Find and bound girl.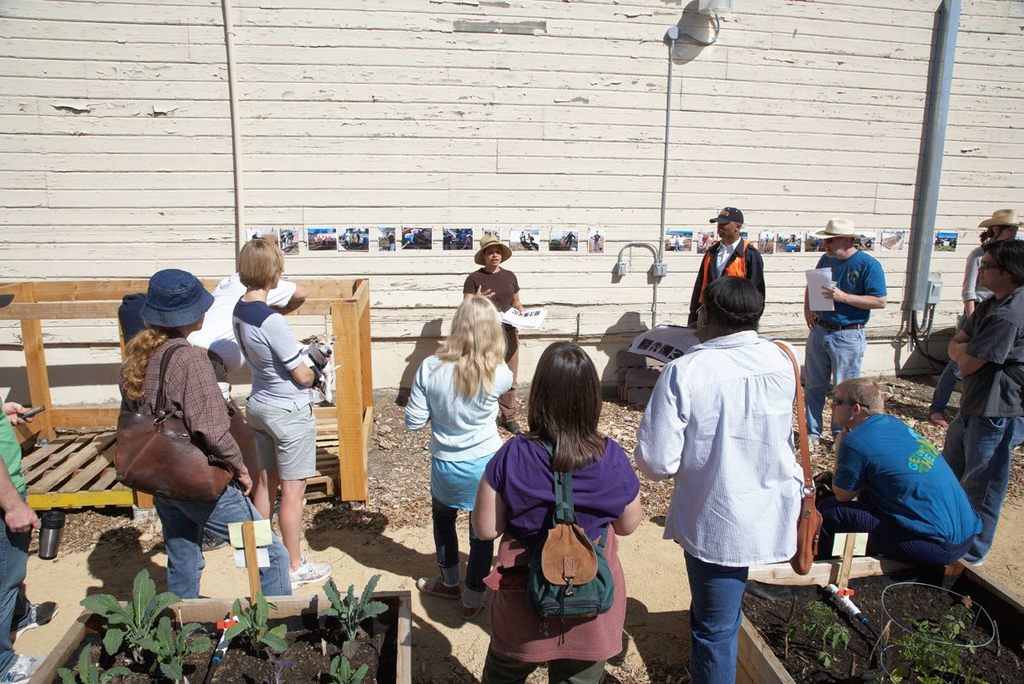
Bound: bbox(408, 295, 511, 606).
